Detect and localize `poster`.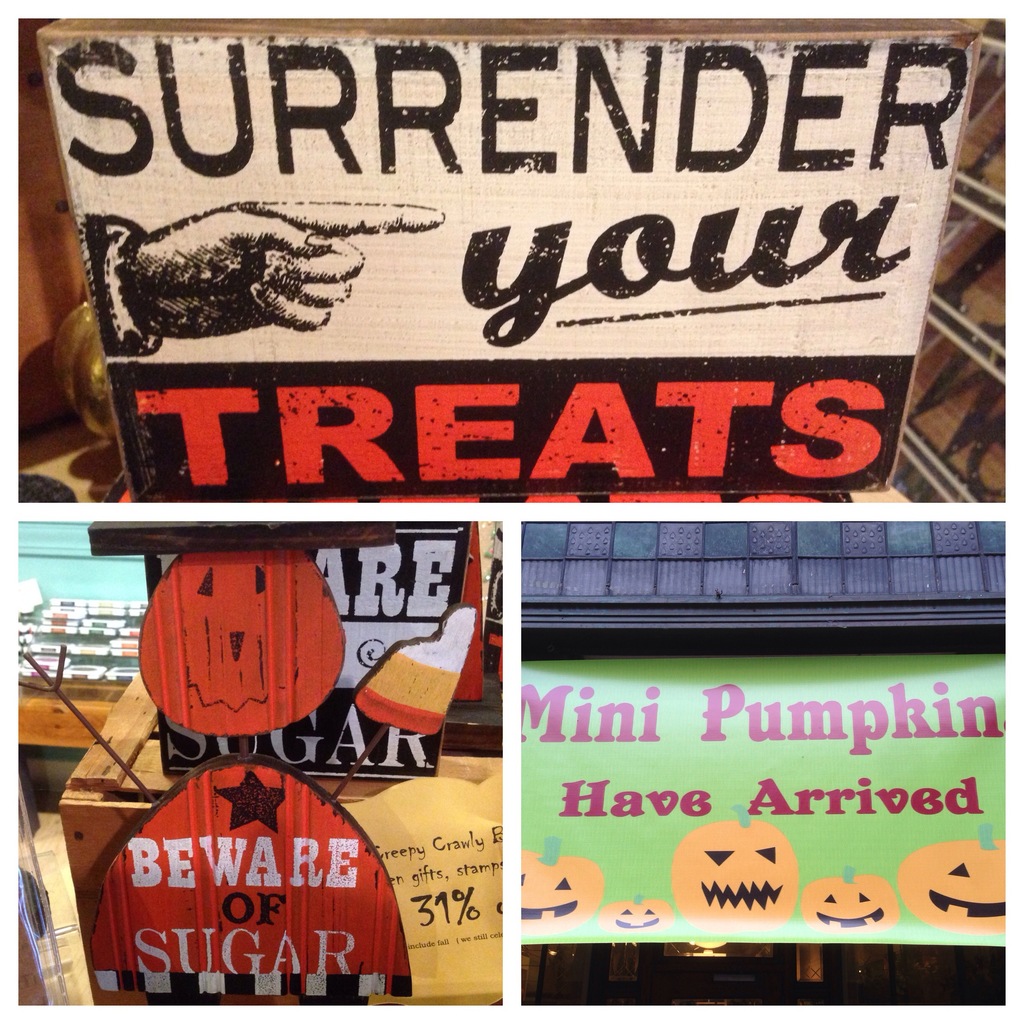
Localized at bbox=(39, 22, 991, 498).
